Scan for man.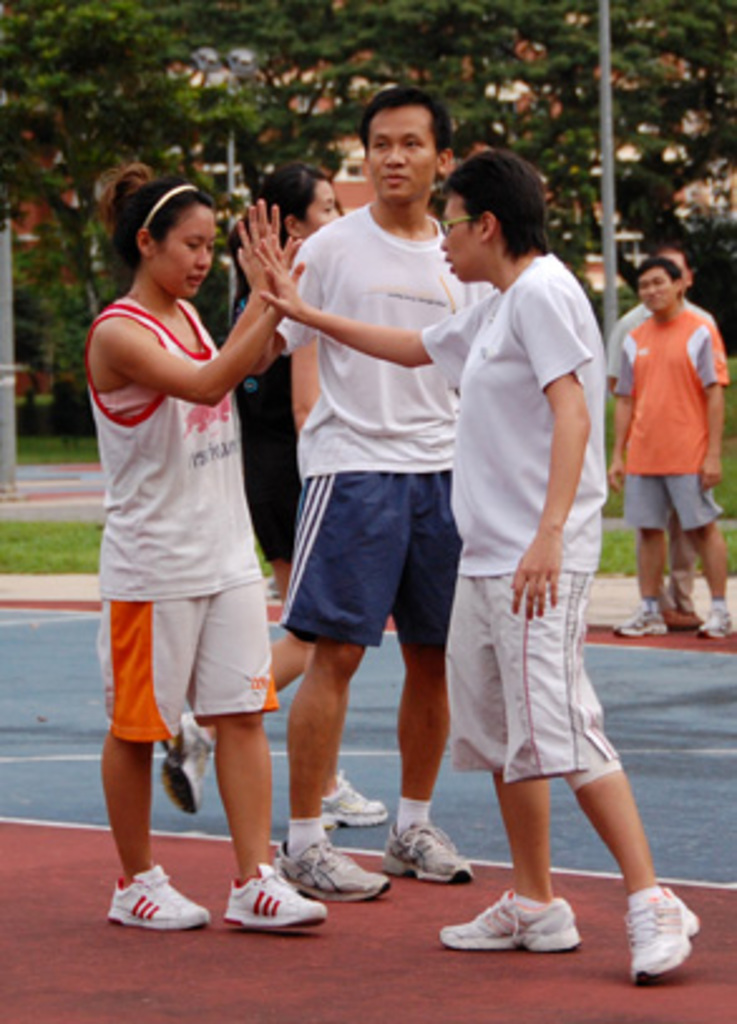
Scan result: 611,247,724,632.
